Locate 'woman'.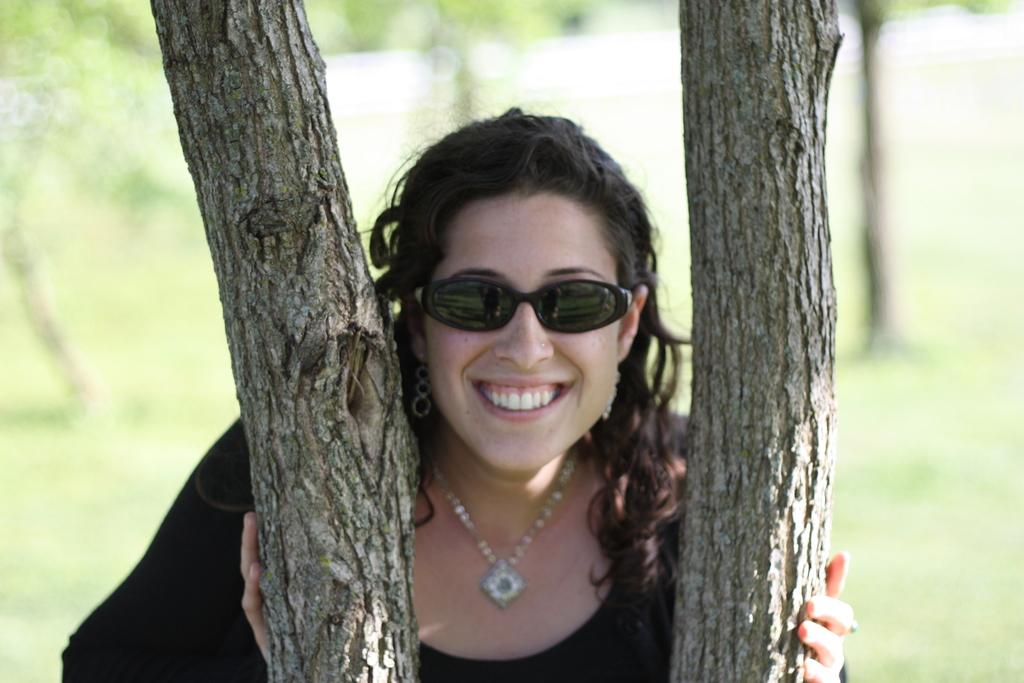
Bounding box: (143,90,730,682).
